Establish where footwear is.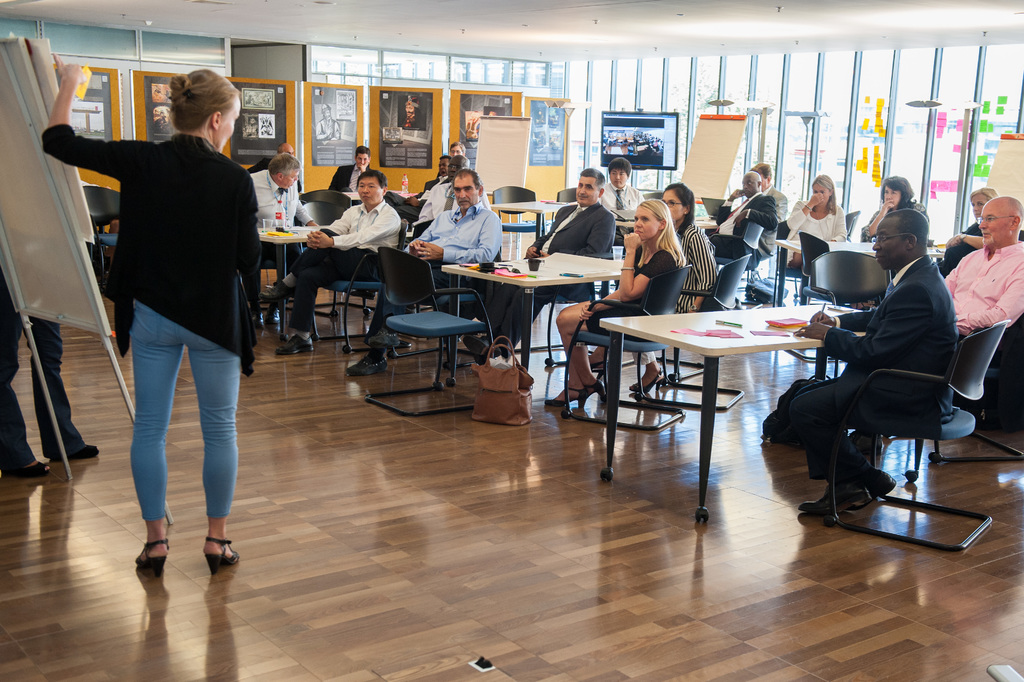
Established at {"x1": 801, "y1": 483, "x2": 870, "y2": 517}.
